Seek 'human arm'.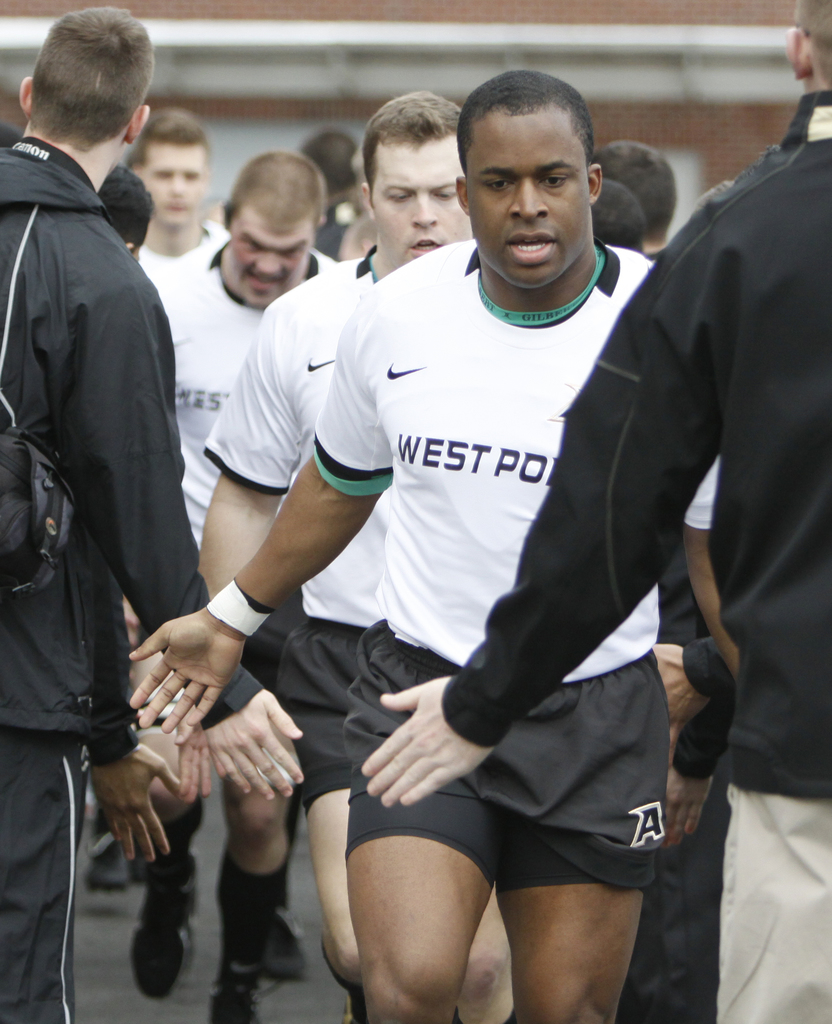
200:283:325:804.
